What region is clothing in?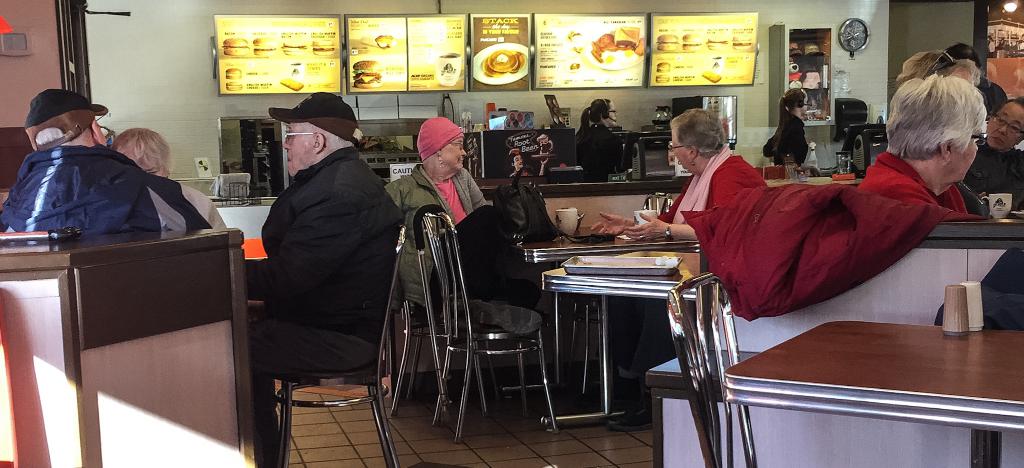
locate(243, 142, 411, 467).
